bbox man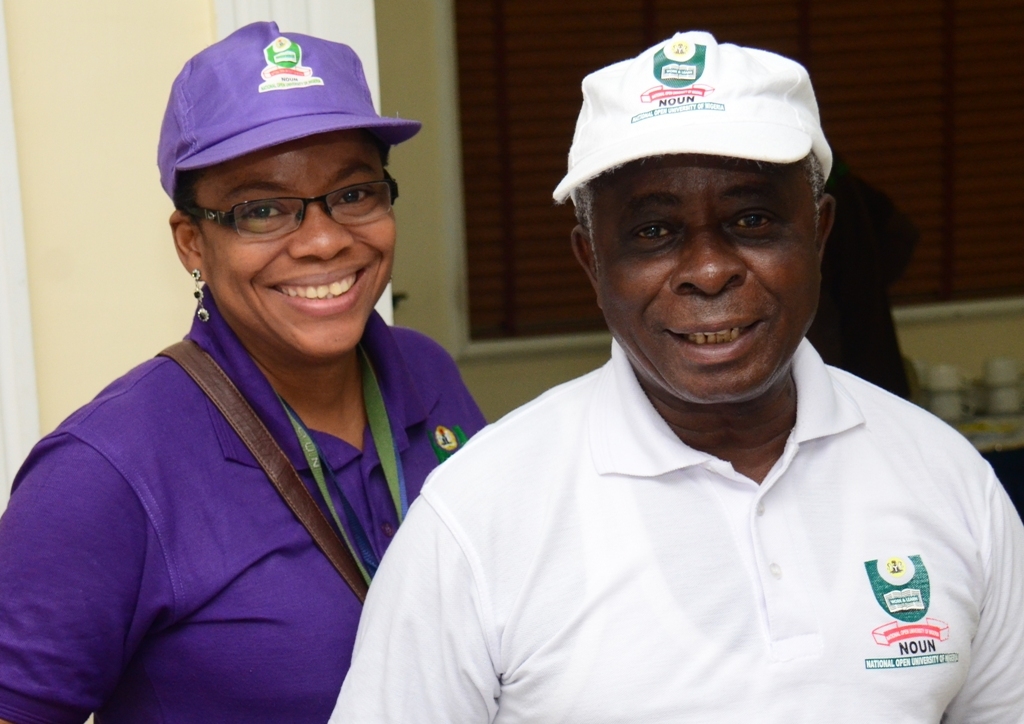
select_region(384, 52, 996, 715)
